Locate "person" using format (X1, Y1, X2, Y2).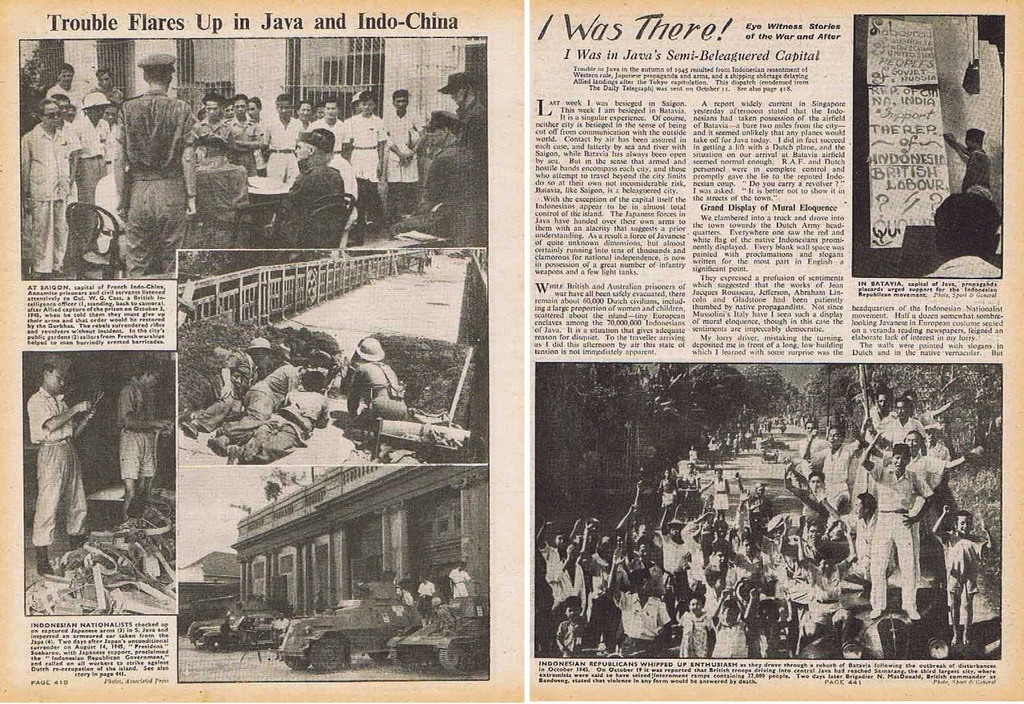
(222, 368, 332, 471).
